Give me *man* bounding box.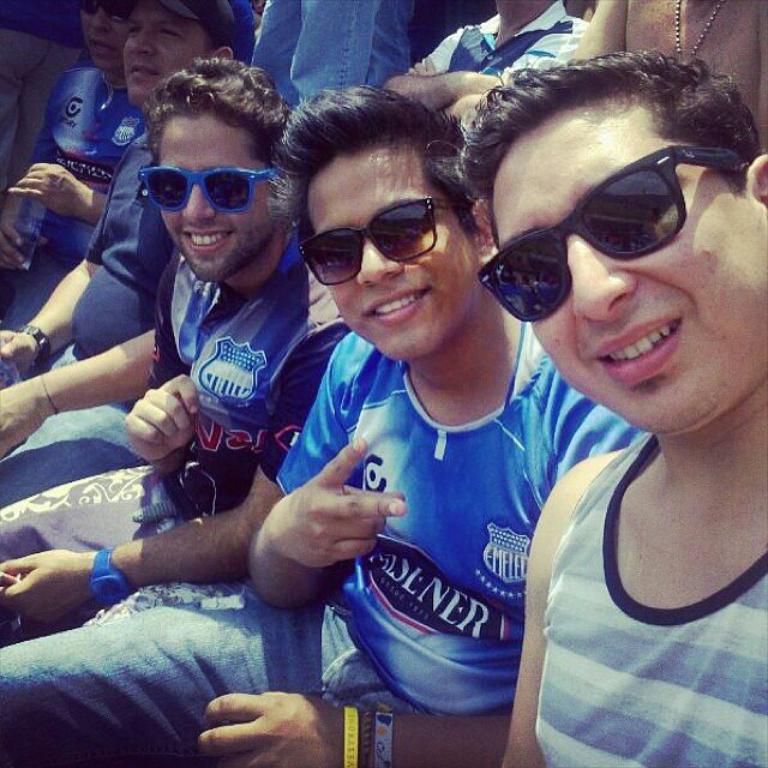
select_region(418, 54, 763, 767).
